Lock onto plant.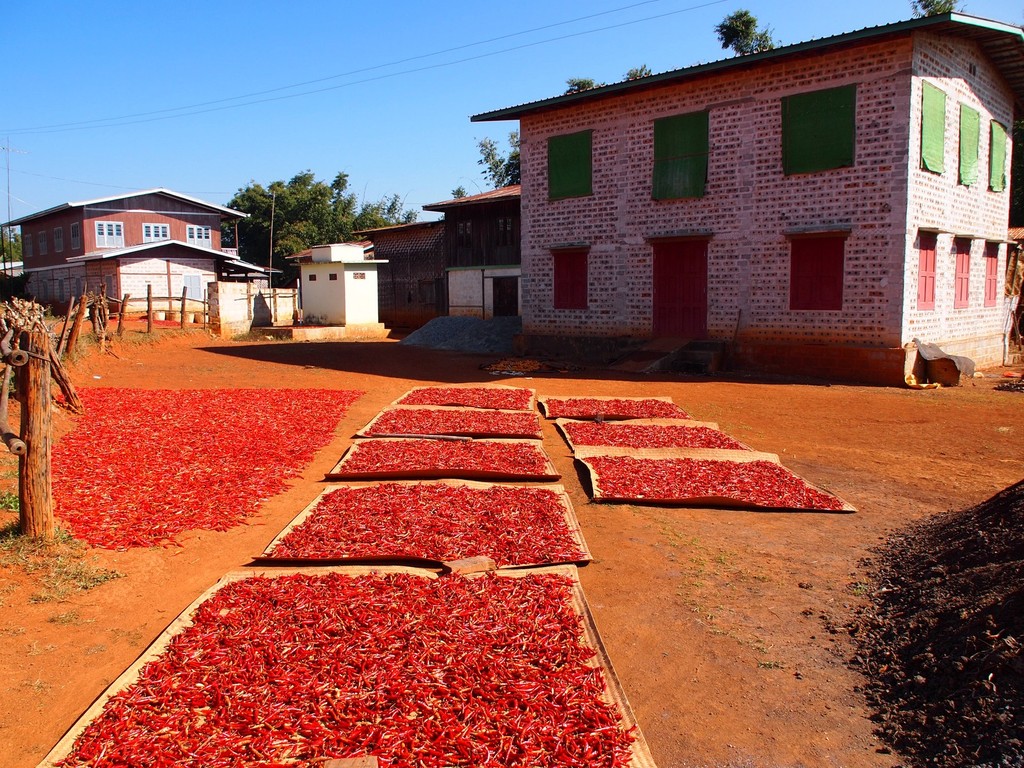
Locked: (689,534,701,546).
